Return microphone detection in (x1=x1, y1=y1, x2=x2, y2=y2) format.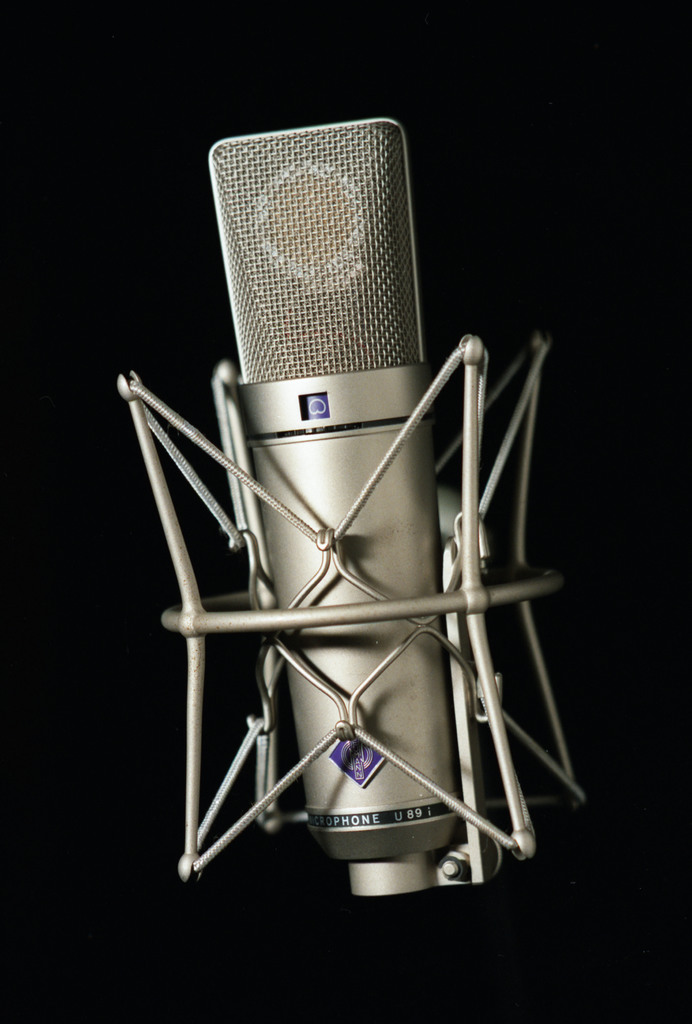
(x1=144, y1=168, x2=560, y2=970).
